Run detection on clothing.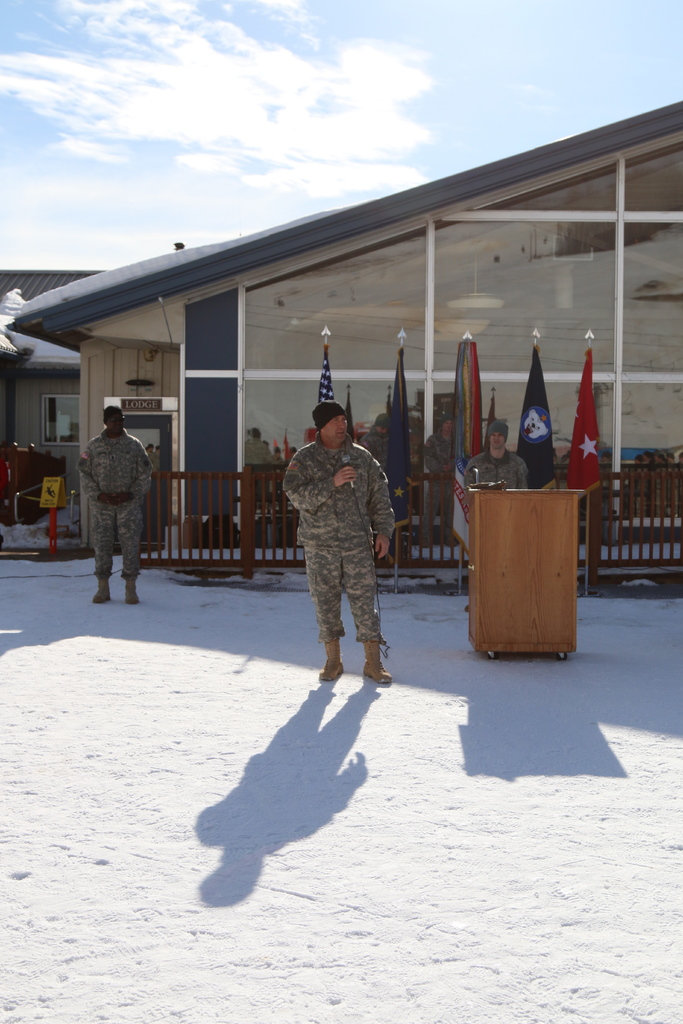
Result: (459,444,528,495).
